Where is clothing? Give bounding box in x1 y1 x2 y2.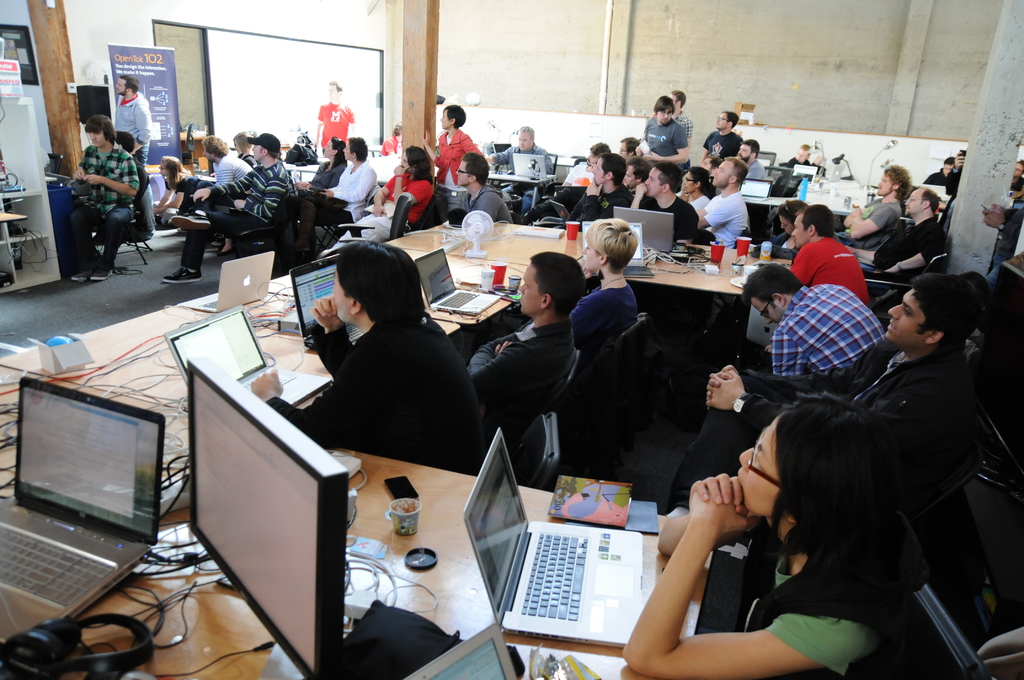
330 170 431 254.
